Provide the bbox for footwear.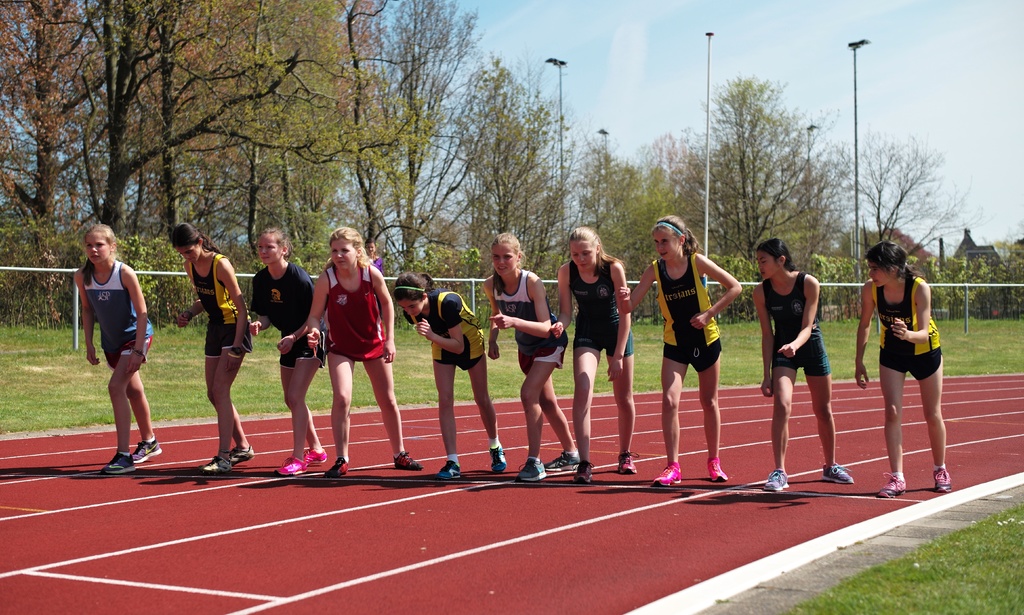
[235, 448, 252, 461].
